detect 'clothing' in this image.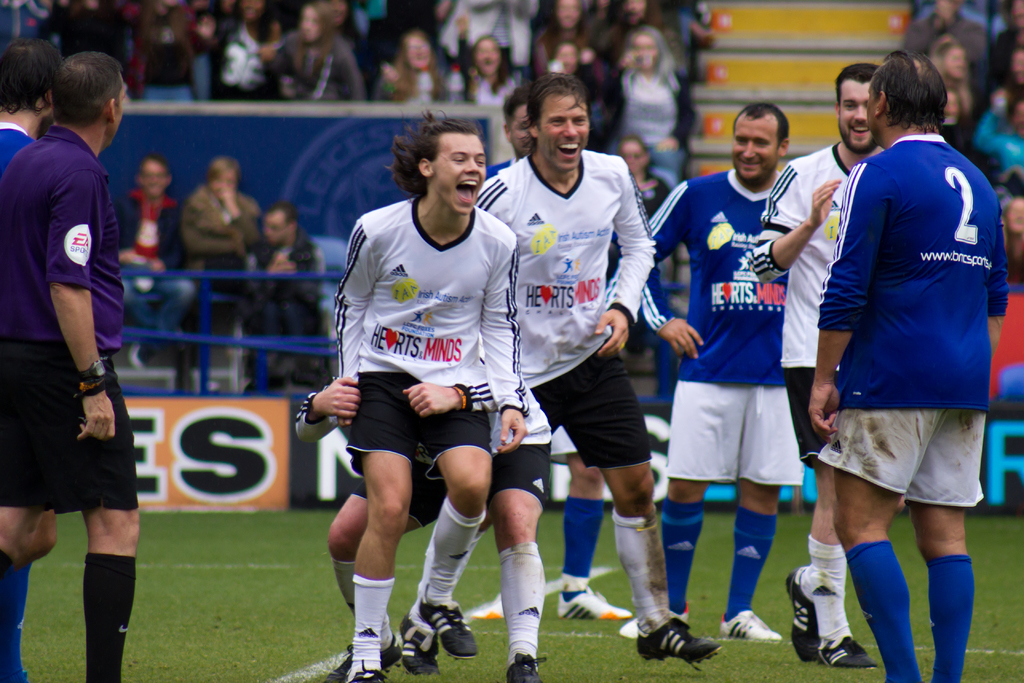
Detection: <bbox>0, 126, 138, 508</bbox>.
